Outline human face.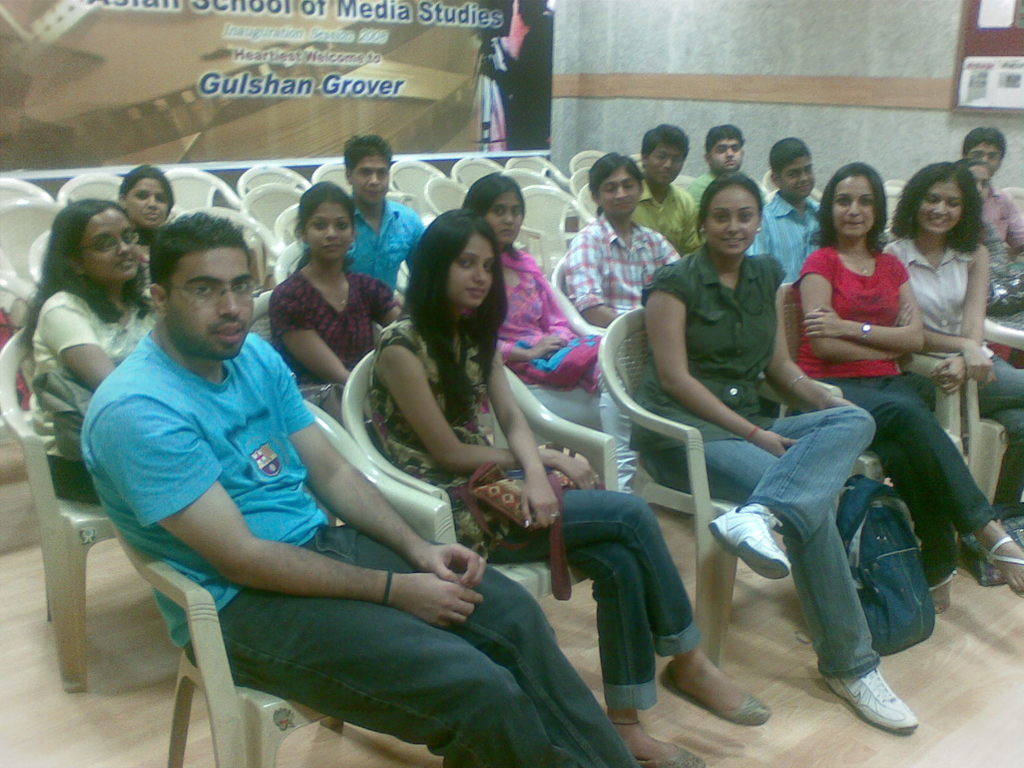
Outline: BBox(834, 175, 877, 239).
